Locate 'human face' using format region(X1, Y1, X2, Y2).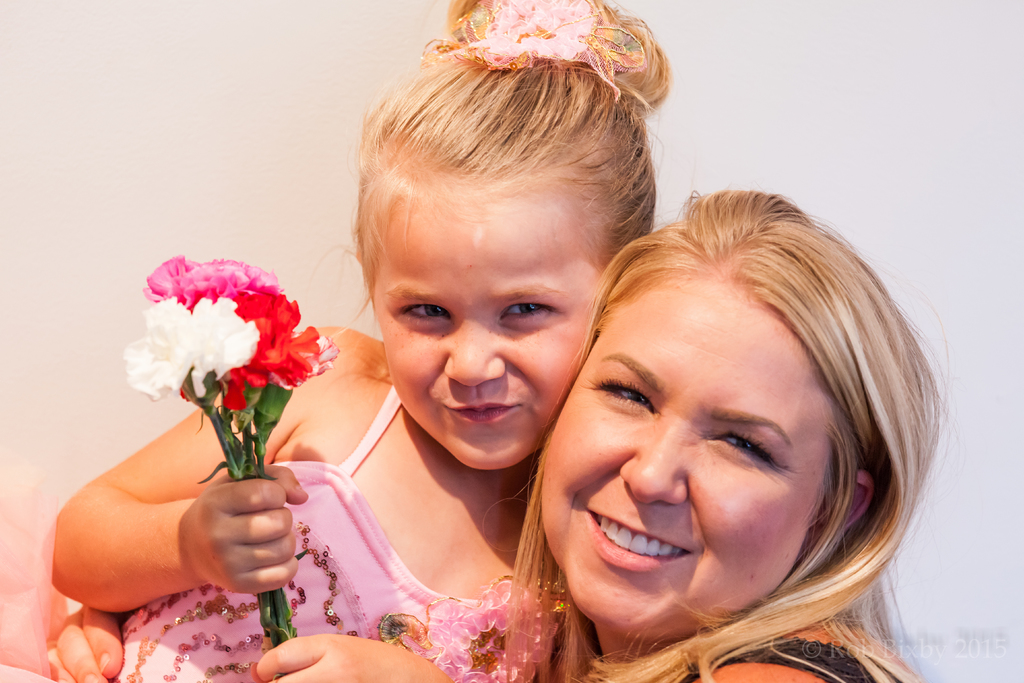
region(372, 178, 602, 472).
